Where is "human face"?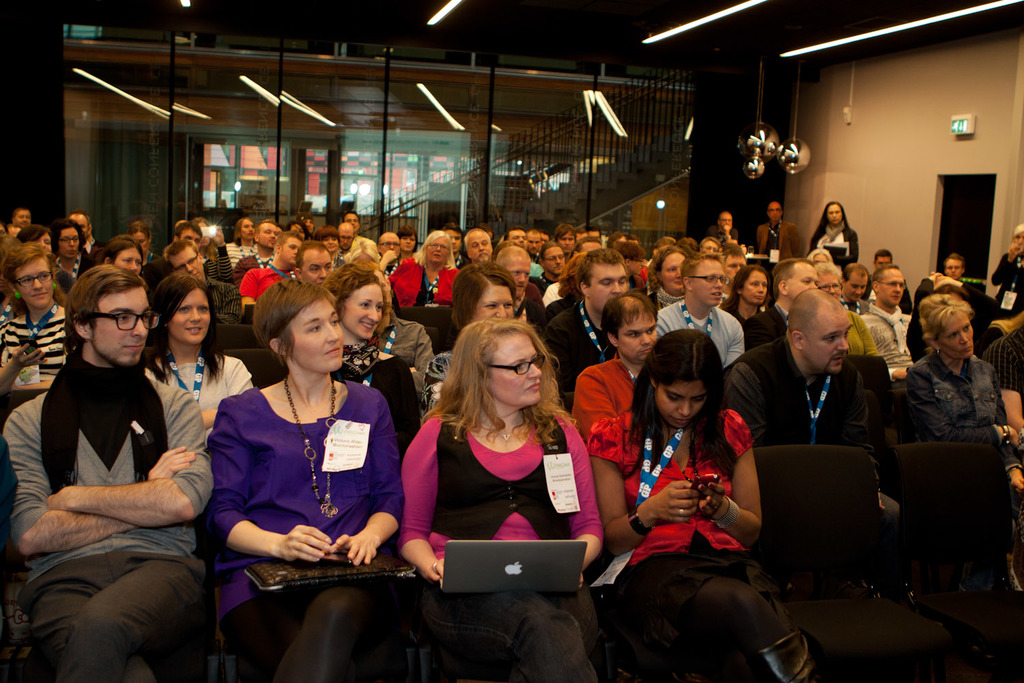
select_region(878, 269, 905, 306).
